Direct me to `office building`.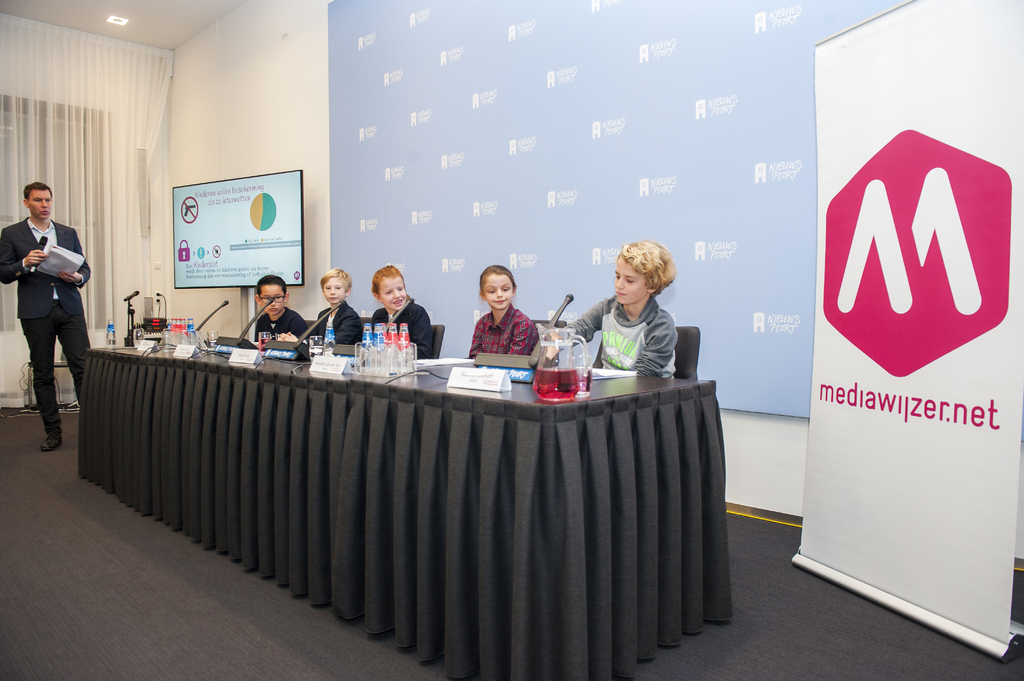
Direction: bbox(0, 0, 1023, 680).
